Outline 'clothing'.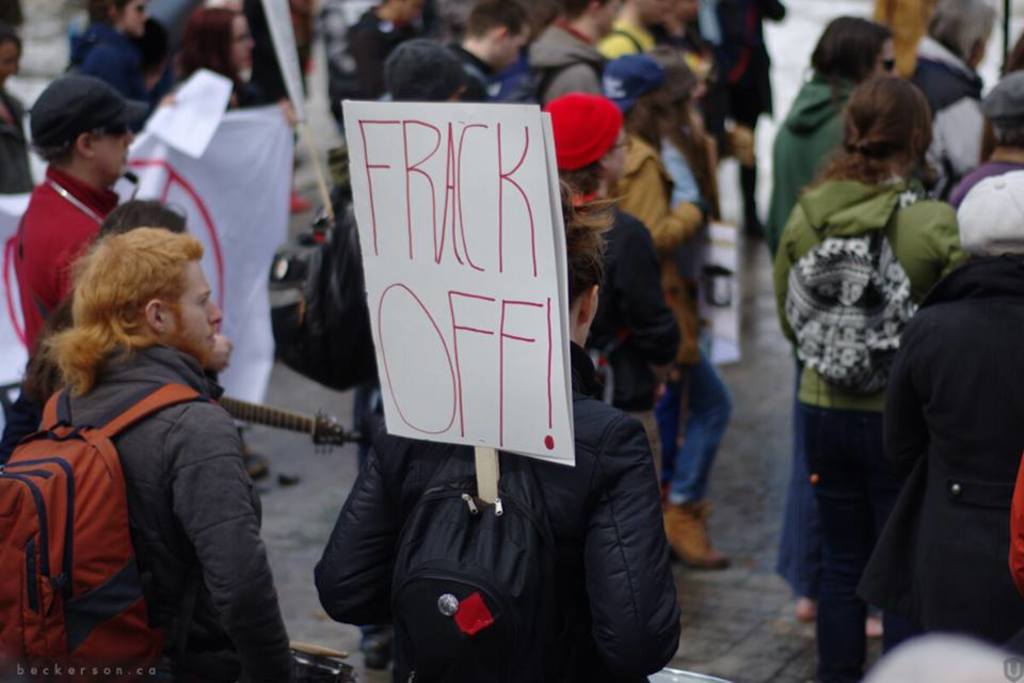
Outline: {"left": 649, "top": 17, "right": 717, "bottom": 229}.
